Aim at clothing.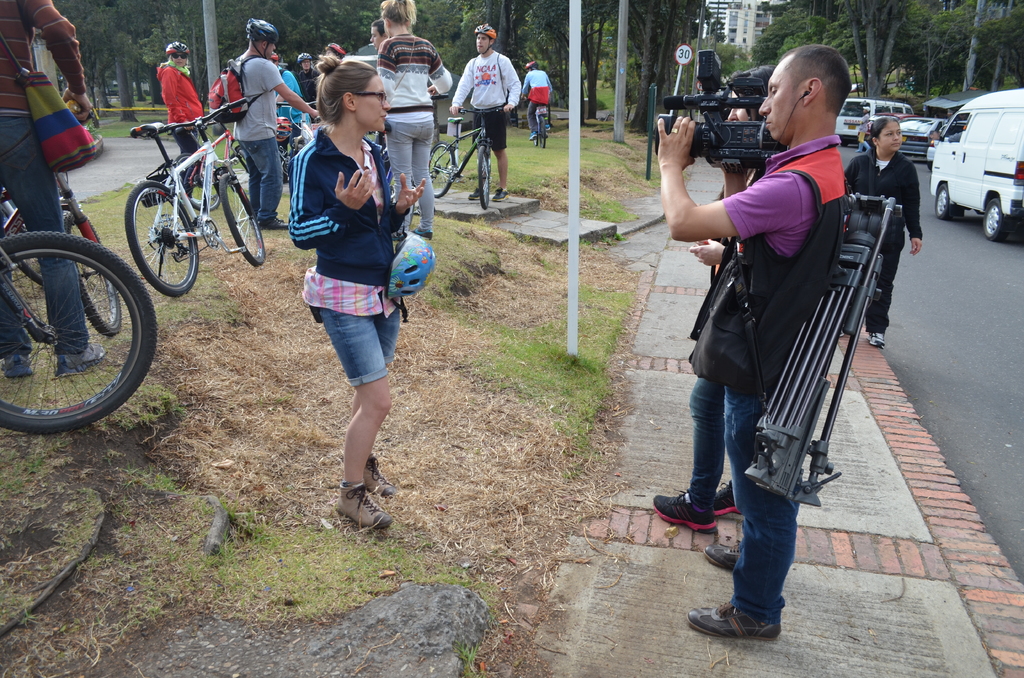
Aimed at [292,132,407,380].
